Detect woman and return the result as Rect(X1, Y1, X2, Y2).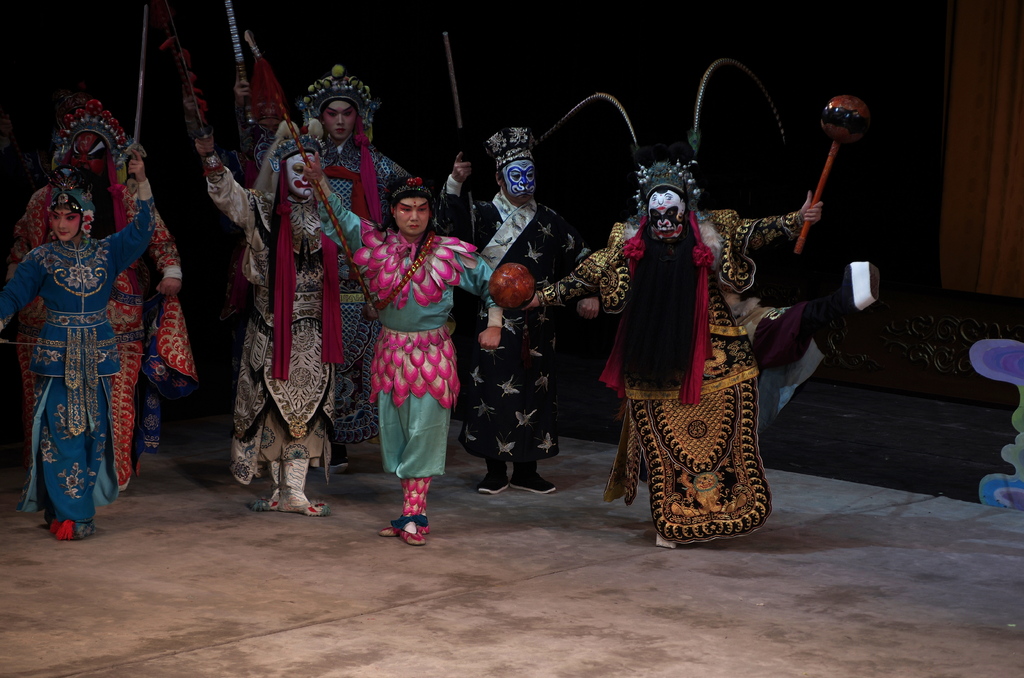
Rect(0, 148, 165, 555).
